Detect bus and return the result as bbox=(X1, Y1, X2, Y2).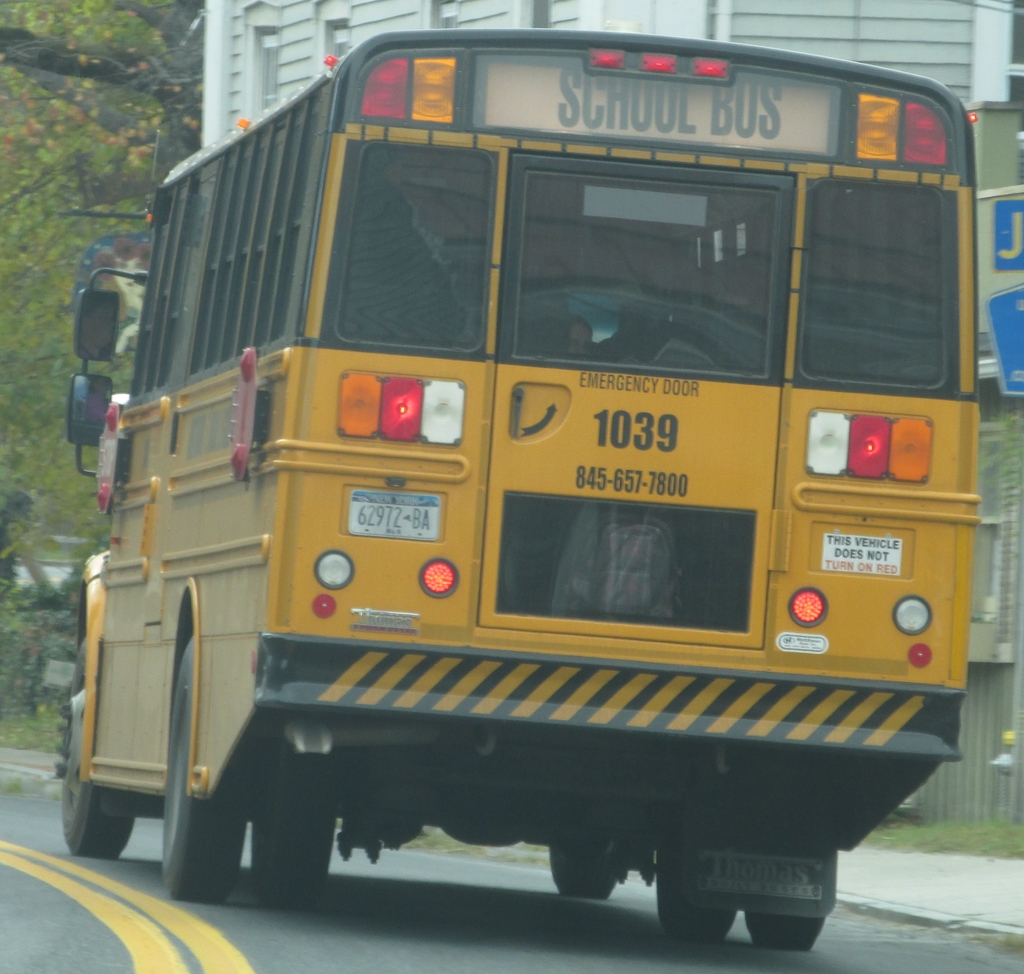
bbox=(55, 26, 981, 946).
